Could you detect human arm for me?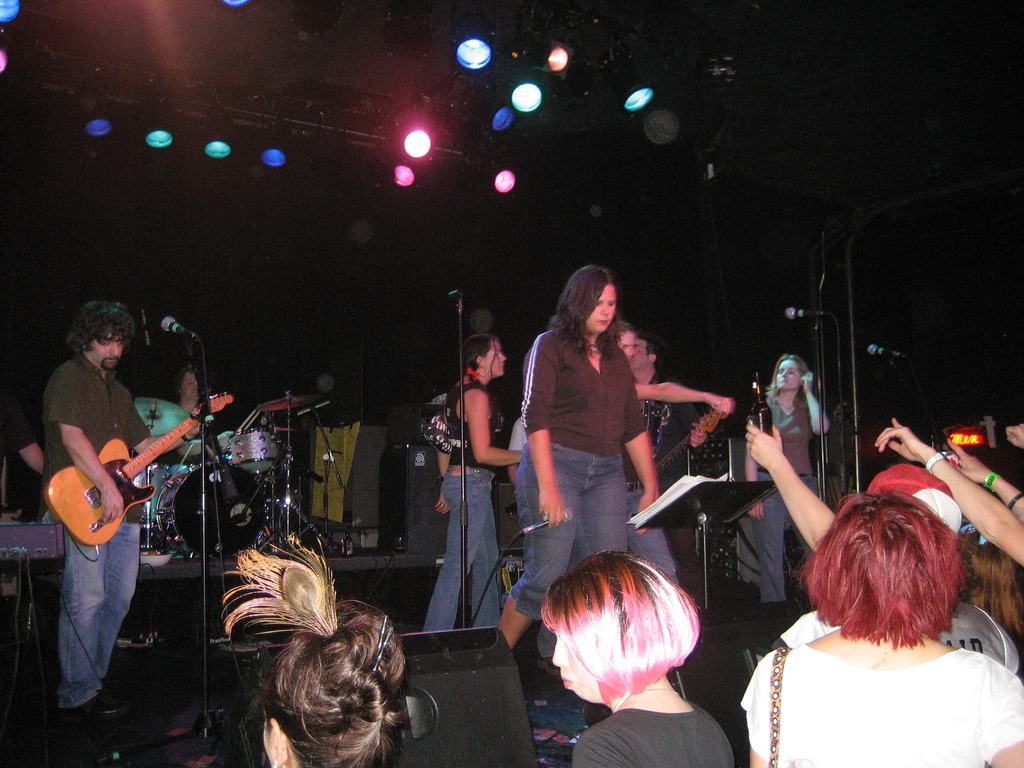
Detection result: 945, 427, 1020, 517.
